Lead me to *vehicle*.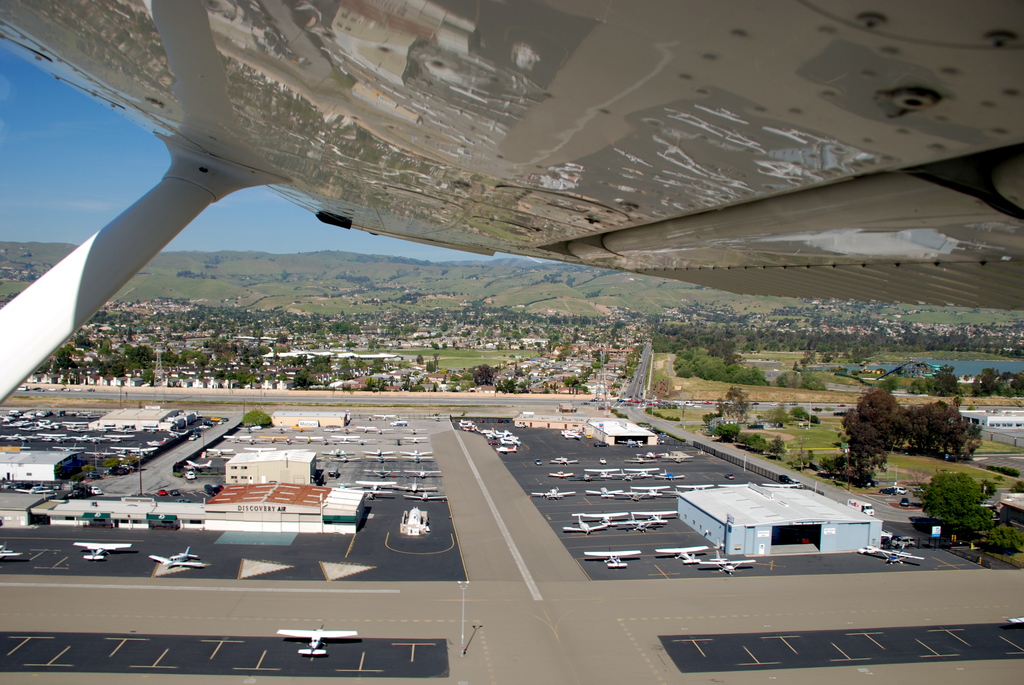
Lead to pyautogui.locateOnScreen(86, 470, 101, 478).
